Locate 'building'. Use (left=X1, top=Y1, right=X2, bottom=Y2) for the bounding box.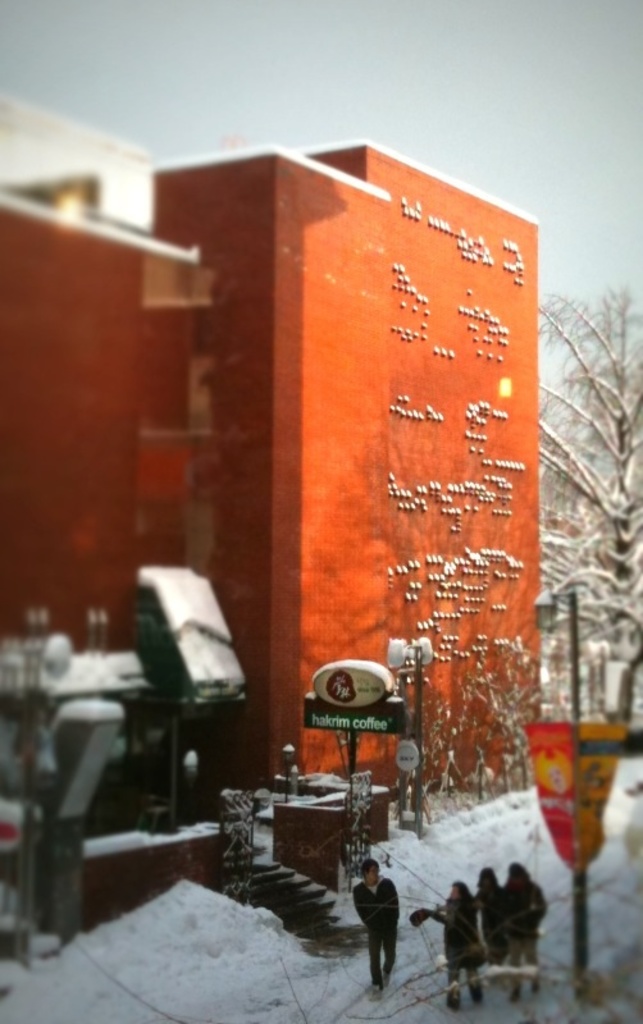
(left=0, top=97, right=539, bottom=928).
